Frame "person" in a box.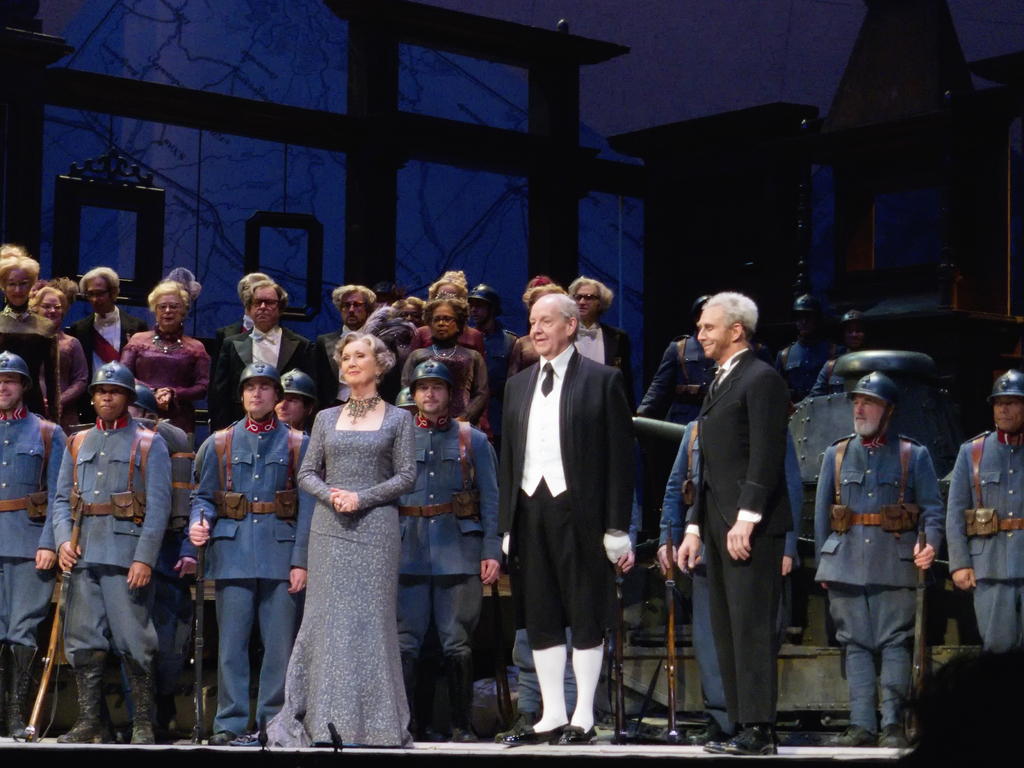
[809,365,953,748].
